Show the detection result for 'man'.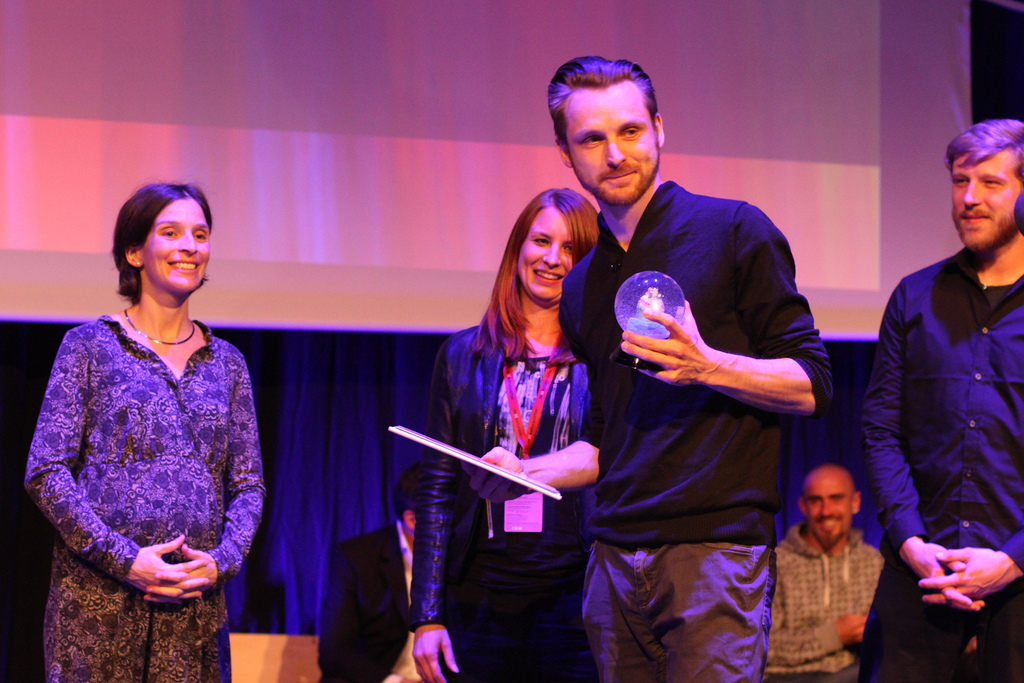
crop(321, 459, 438, 682).
